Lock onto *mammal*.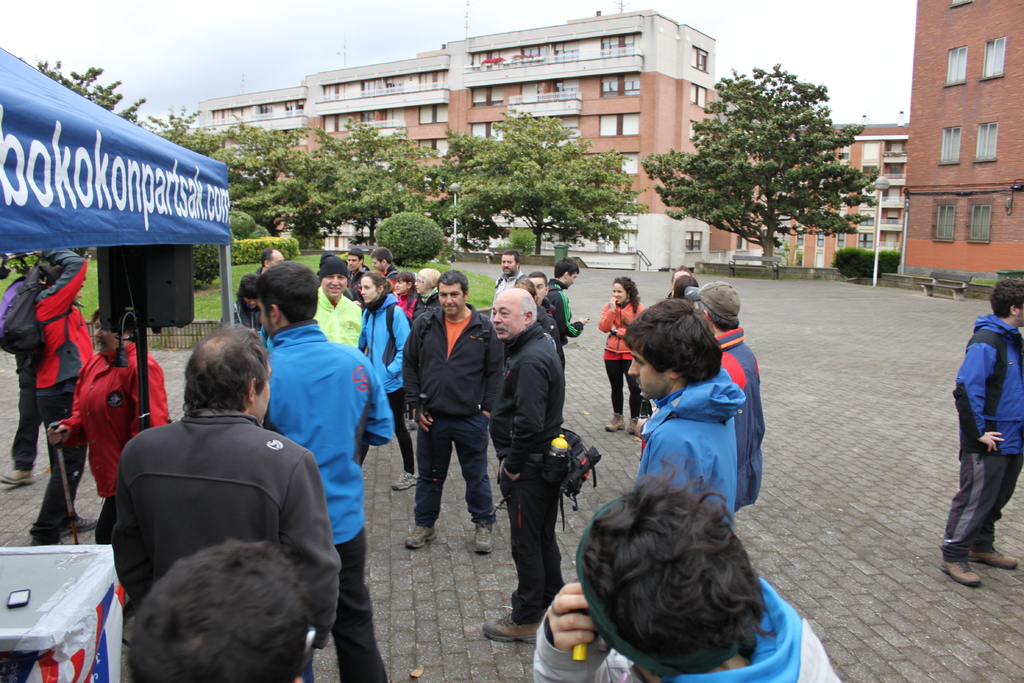
Locked: <bbox>597, 271, 646, 436</bbox>.
